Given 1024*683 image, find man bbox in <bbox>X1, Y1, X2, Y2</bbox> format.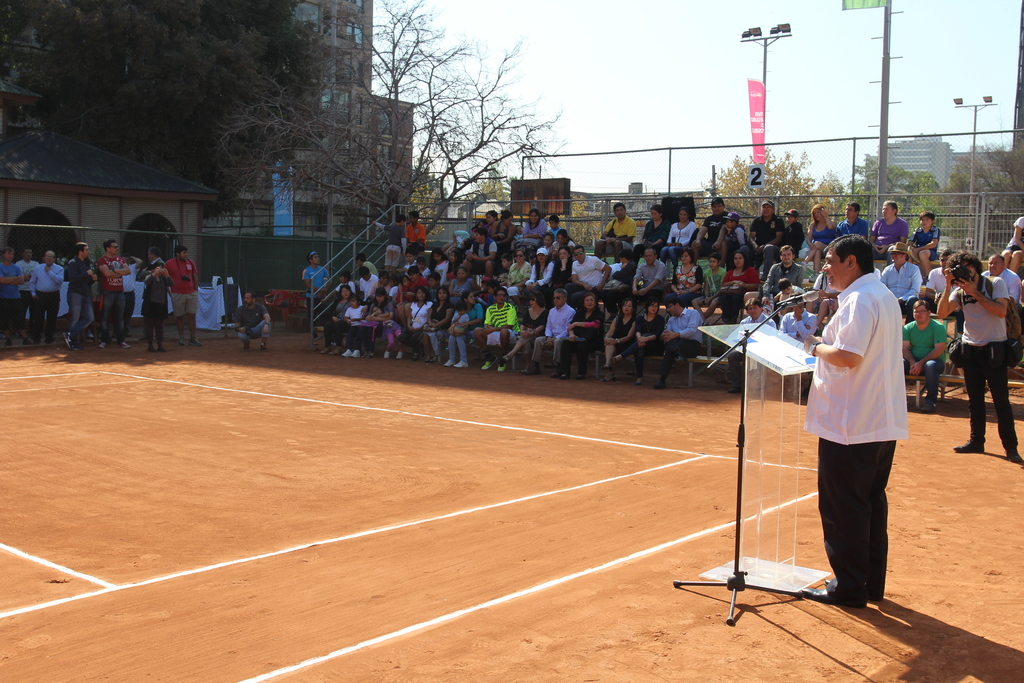
<bbox>789, 229, 916, 600</bbox>.
